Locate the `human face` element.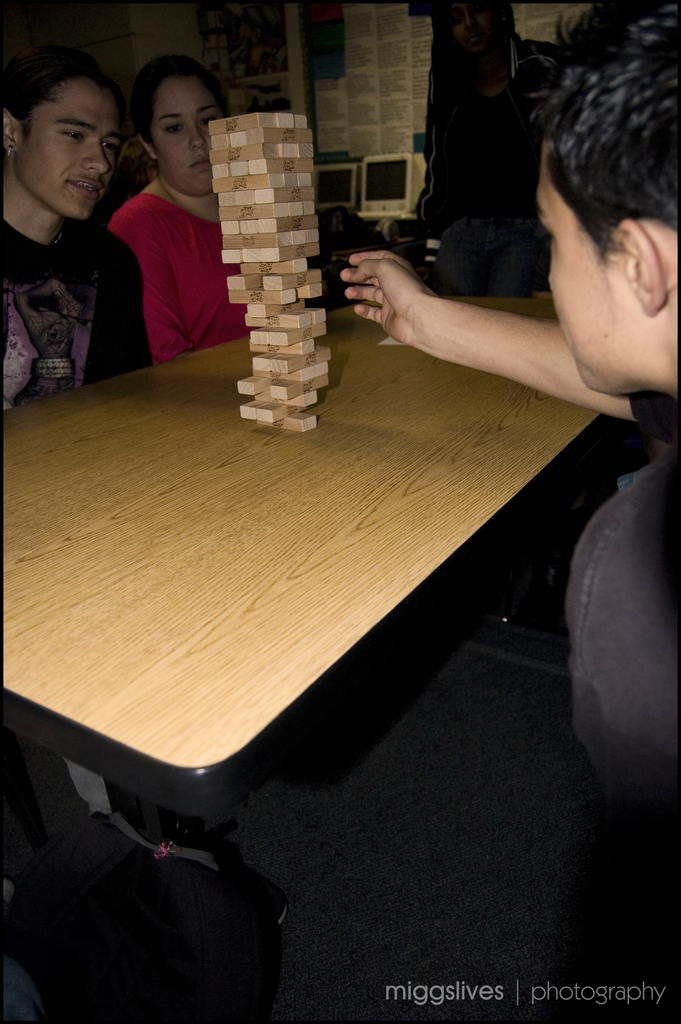
Element bbox: [537, 142, 624, 381].
